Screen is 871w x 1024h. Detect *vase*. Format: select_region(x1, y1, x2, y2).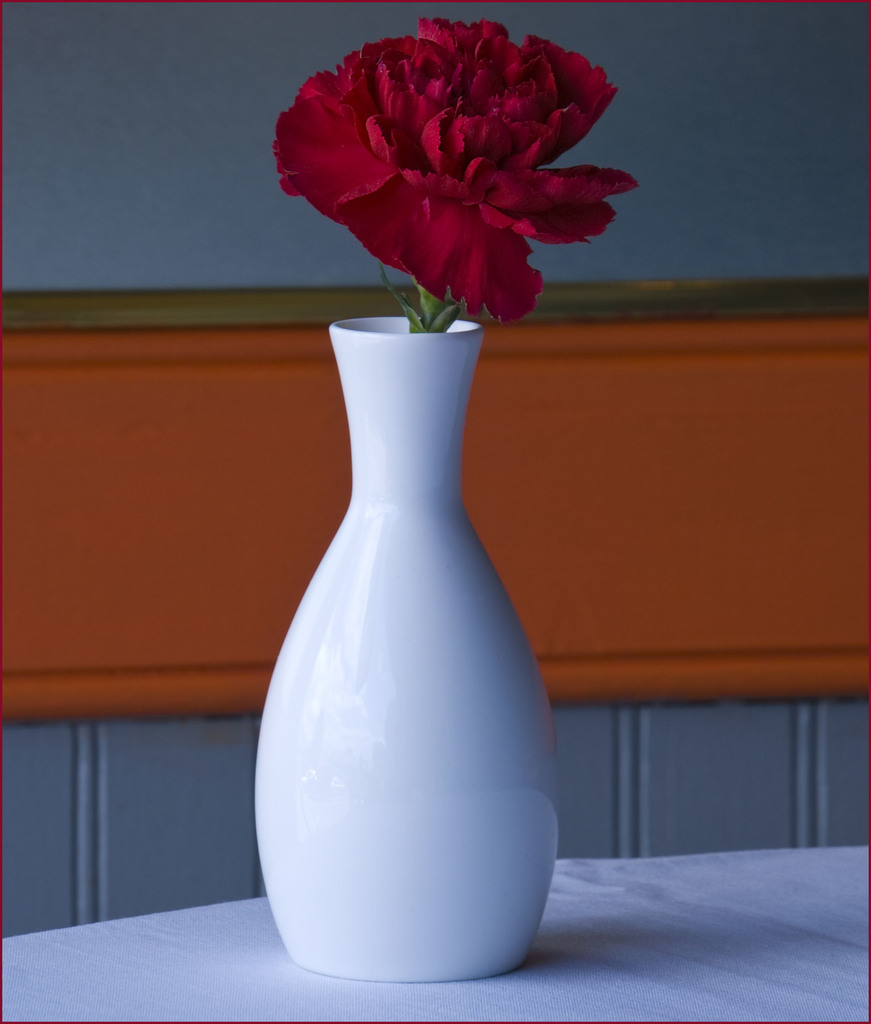
select_region(254, 316, 562, 977).
